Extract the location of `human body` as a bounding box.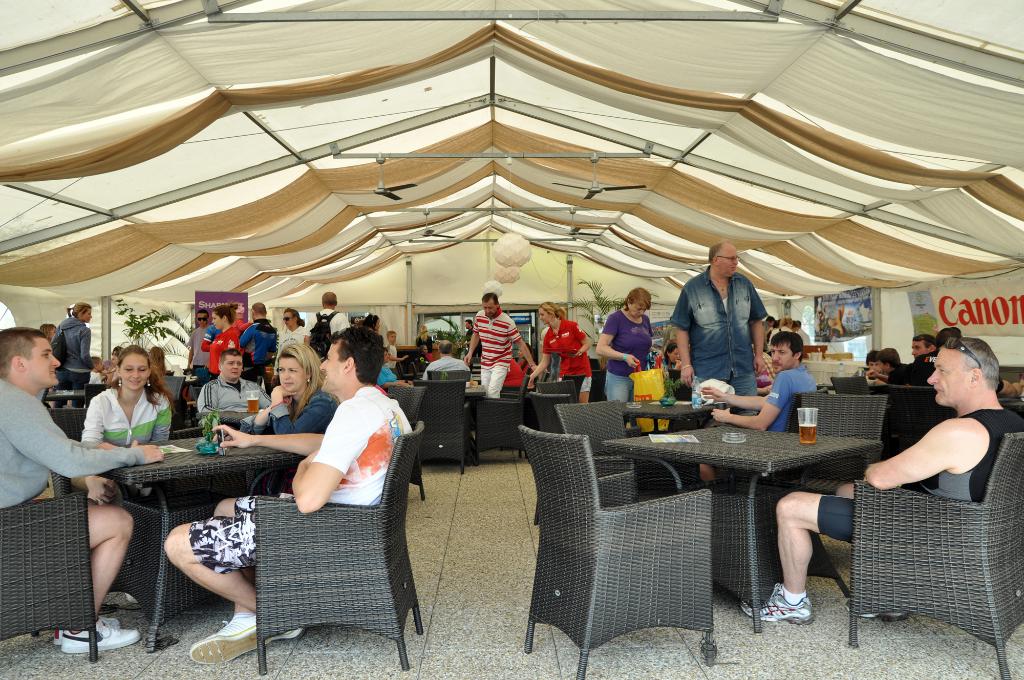
select_region(461, 294, 540, 399).
